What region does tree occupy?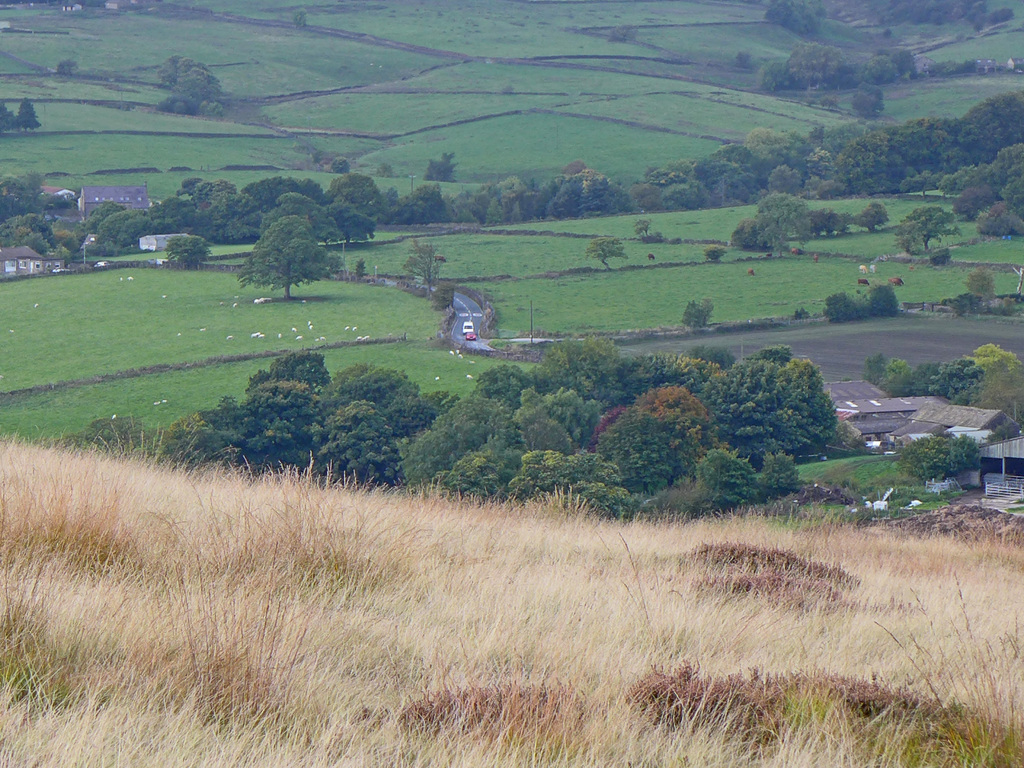
BBox(847, 81, 890, 118).
